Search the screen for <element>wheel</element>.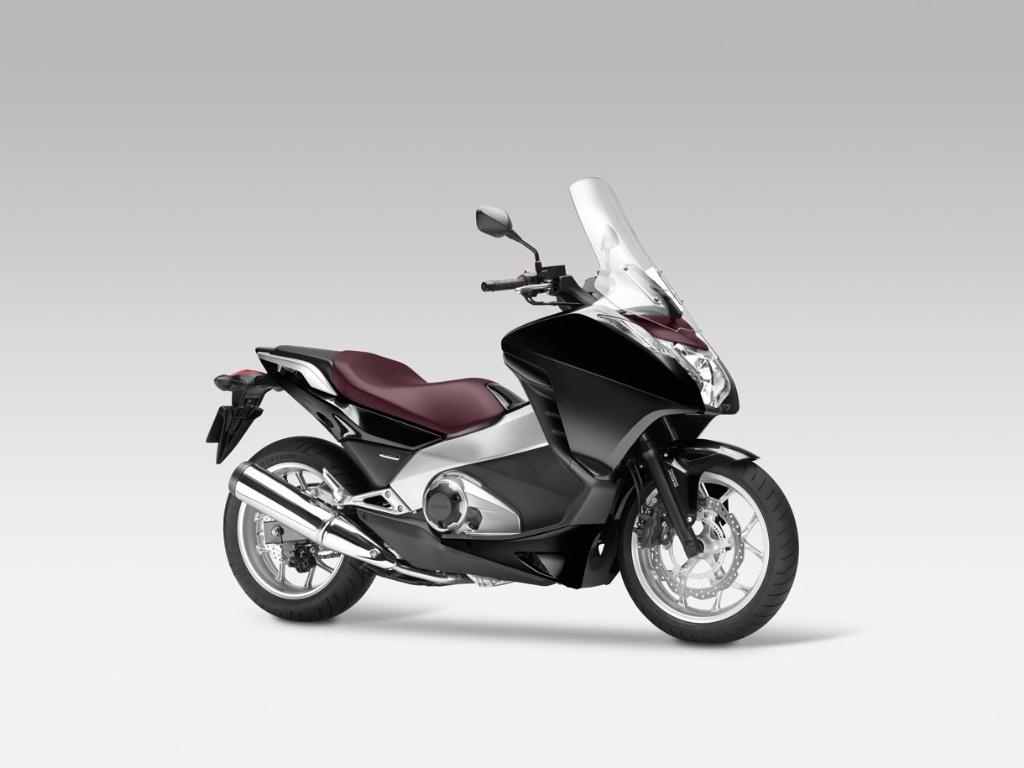
Found at [x1=605, y1=416, x2=771, y2=650].
